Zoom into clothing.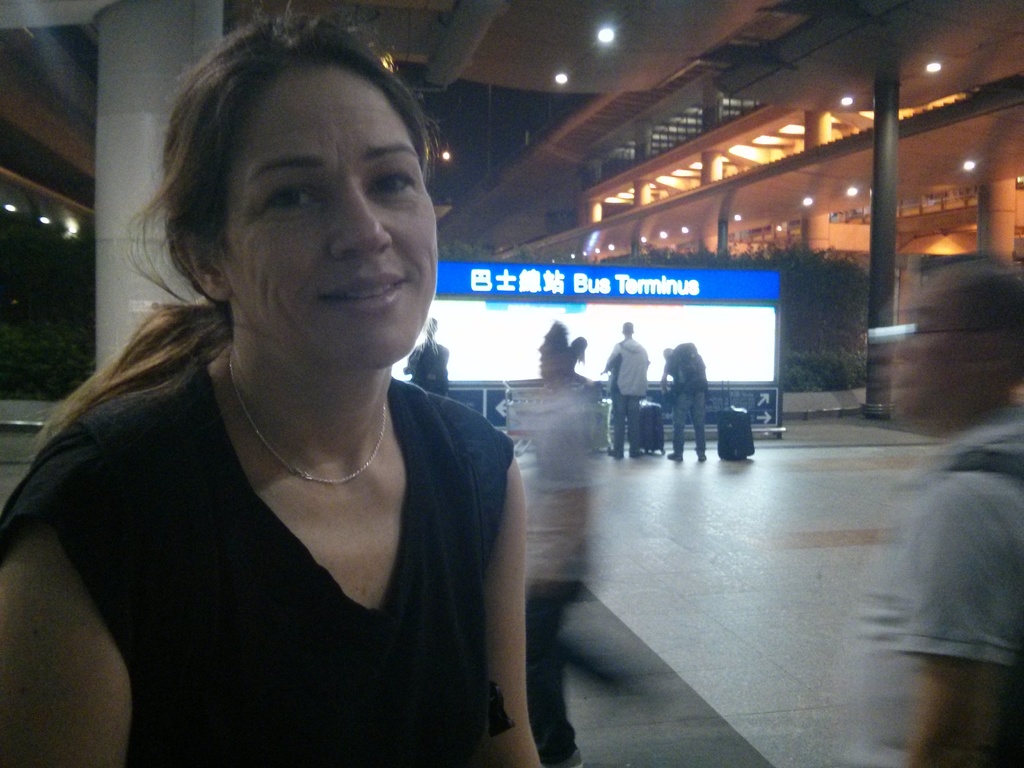
Zoom target: <bbox>659, 353, 708, 457</bbox>.
